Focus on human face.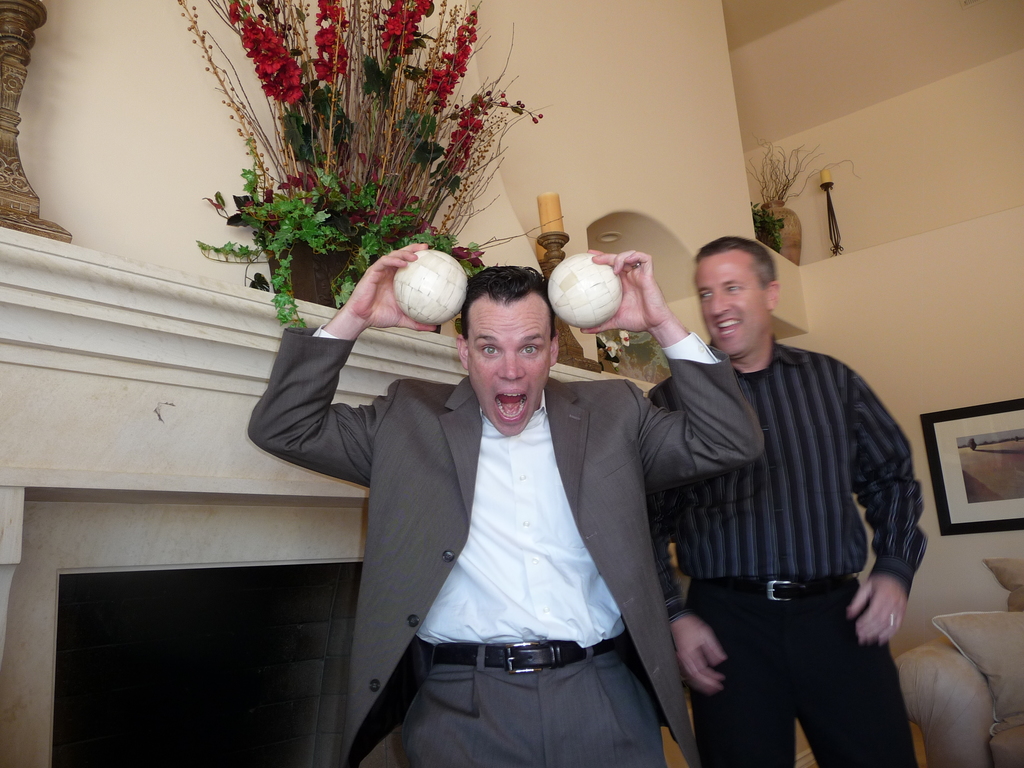
Focused at (694,248,769,360).
